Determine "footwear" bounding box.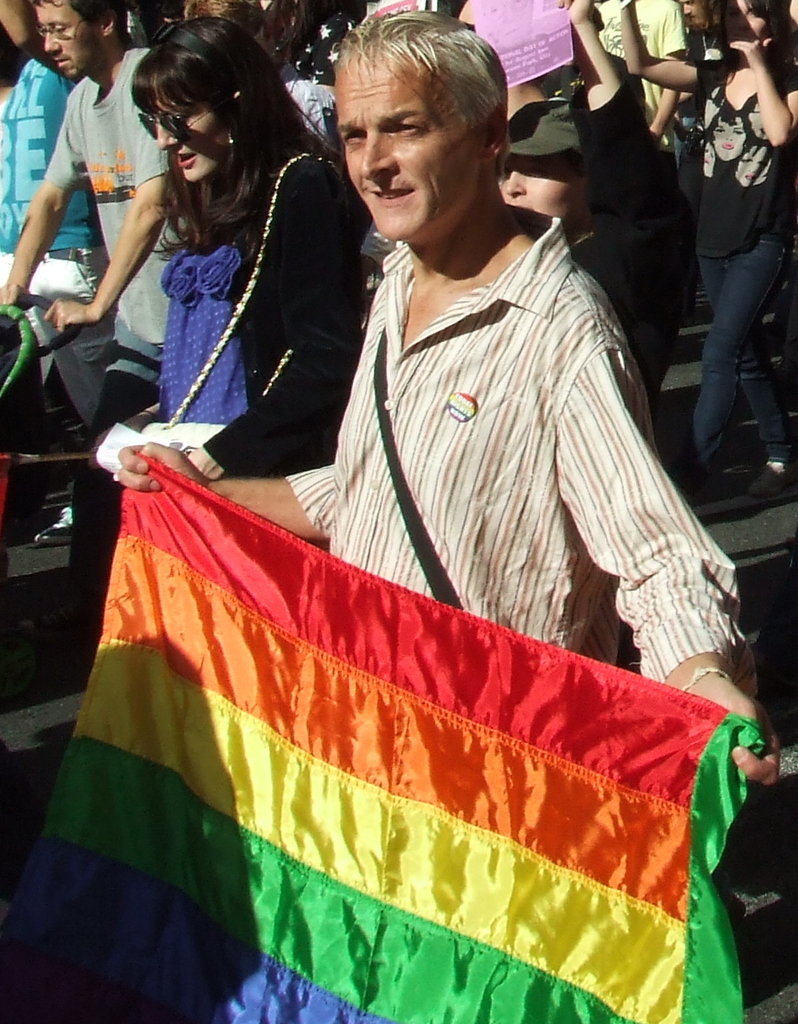
Determined: x1=34, y1=503, x2=71, y2=547.
